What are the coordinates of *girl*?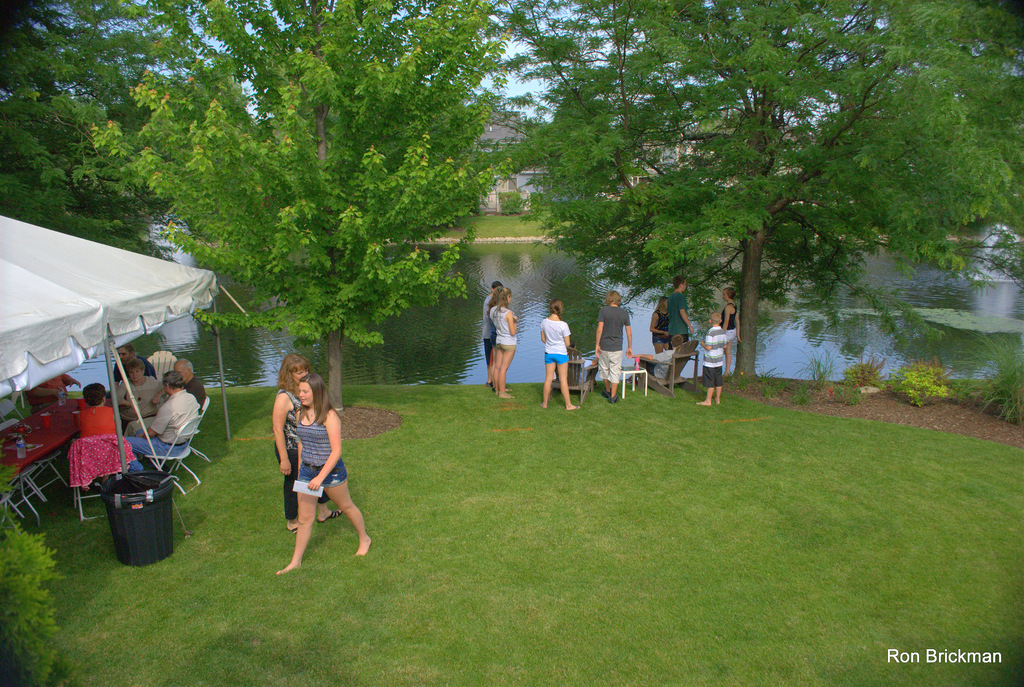
pyautogui.locateOnScreen(541, 300, 582, 412).
